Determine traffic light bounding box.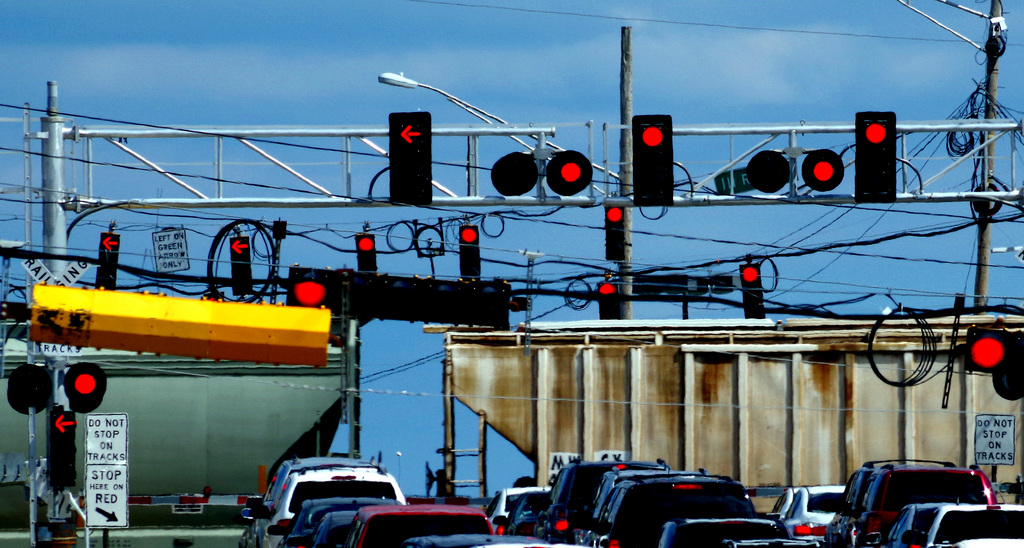
Determined: {"x1": 605, "y1": 206, "x2": 623, "y2": 259}.
